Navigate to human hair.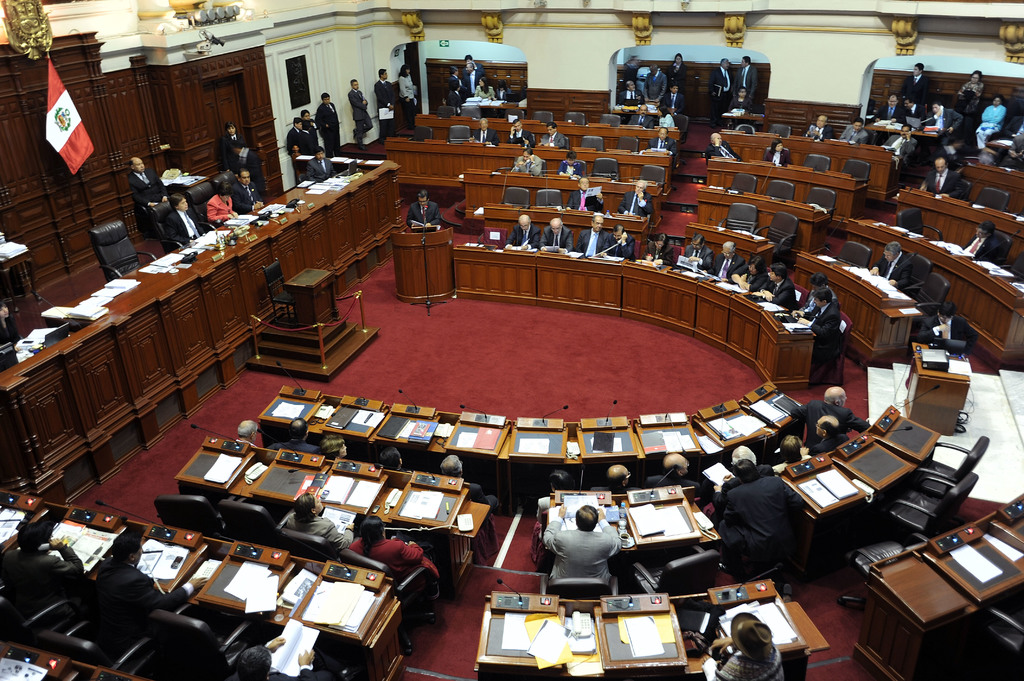
Navigation target: bbox=[294, 118, 303, 127].
